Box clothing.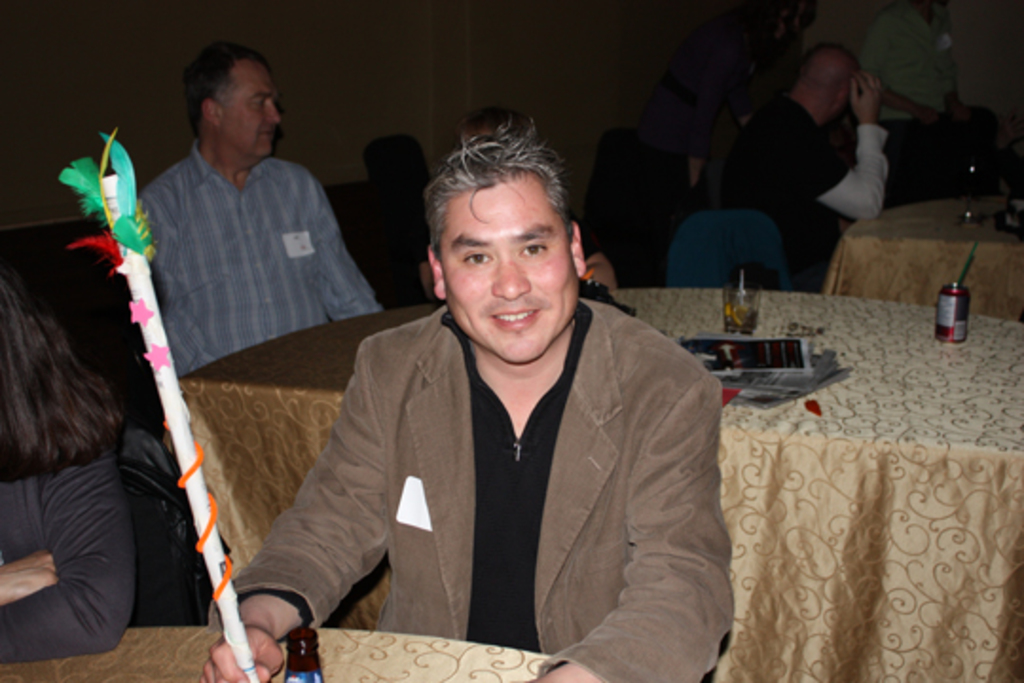
<region>137, 131, 370, 387</region>.
